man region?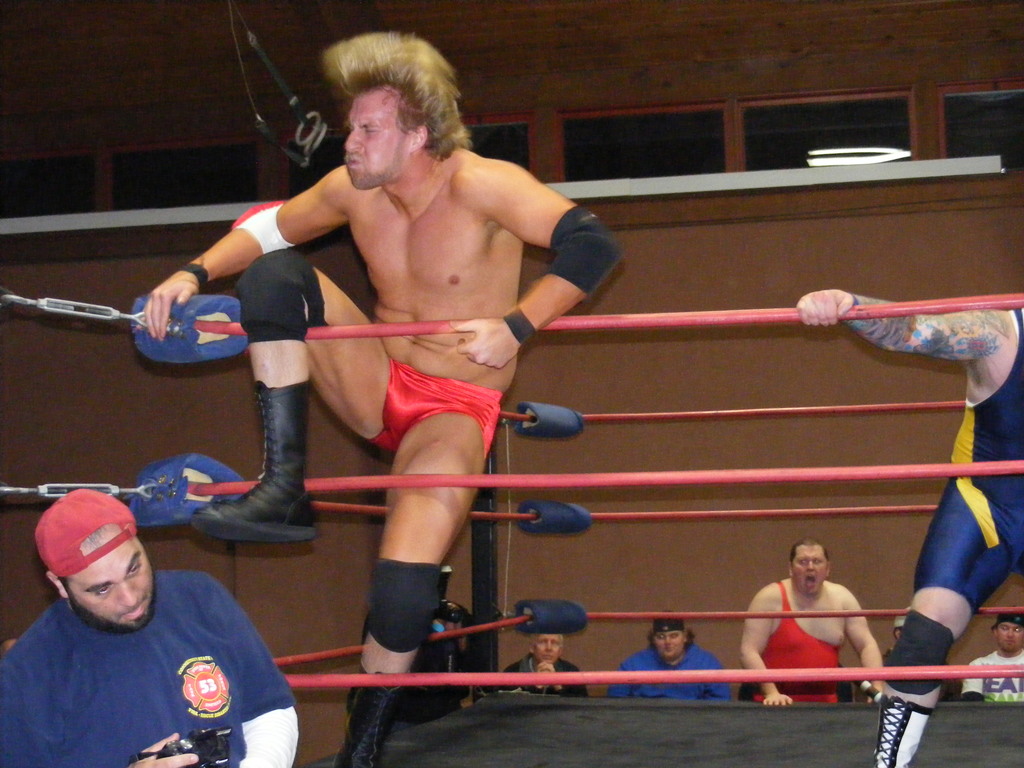
497 632 589 699
